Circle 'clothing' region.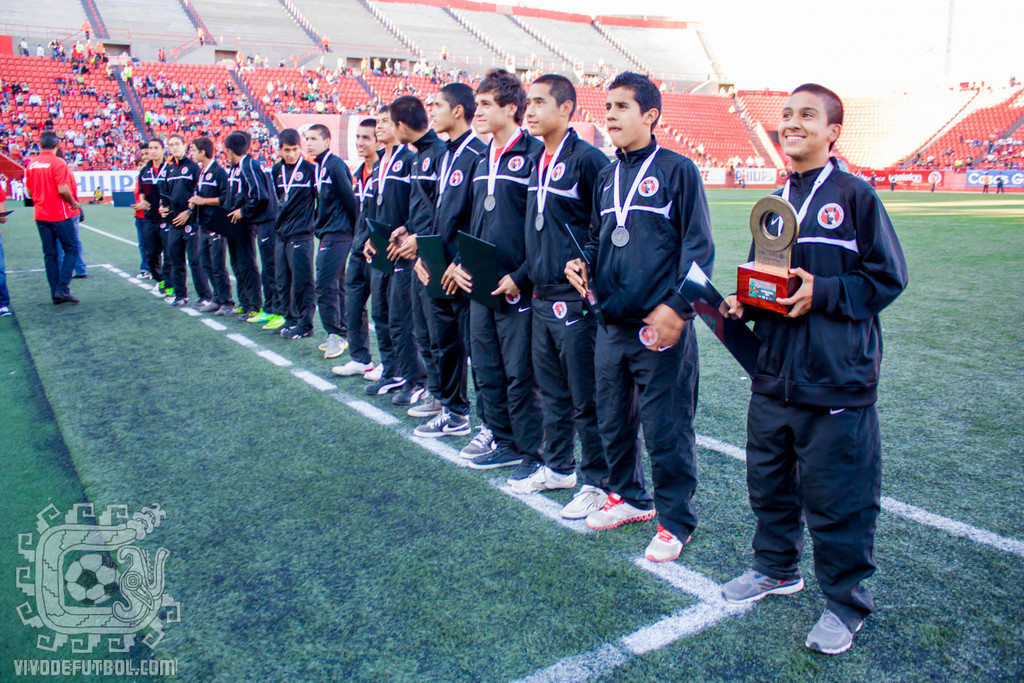
Region: 576/146/715/539.
